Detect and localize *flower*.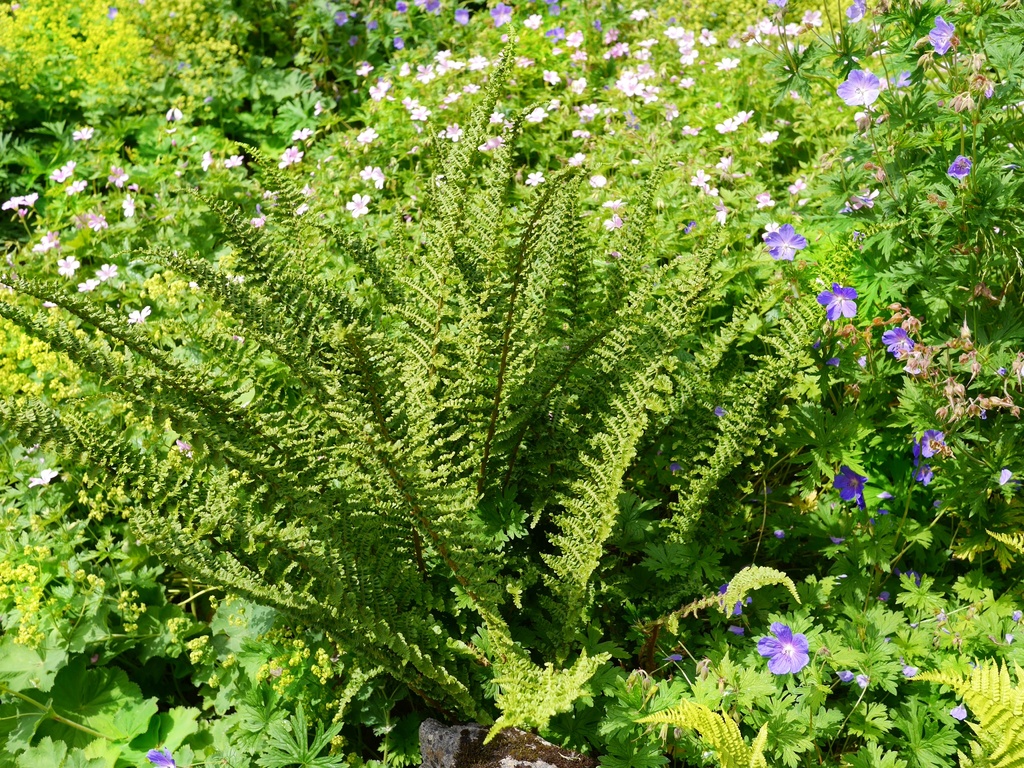
Localized at <region>814, 278, 877, 325</region>.
